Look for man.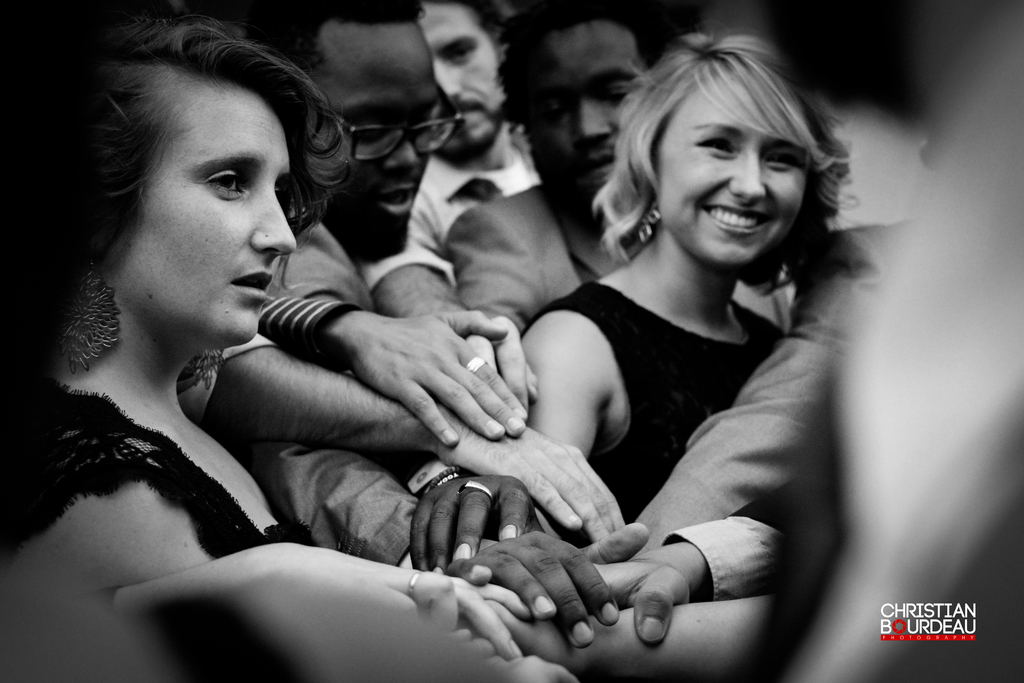
Found: rect(403, 0, 792, 570).
